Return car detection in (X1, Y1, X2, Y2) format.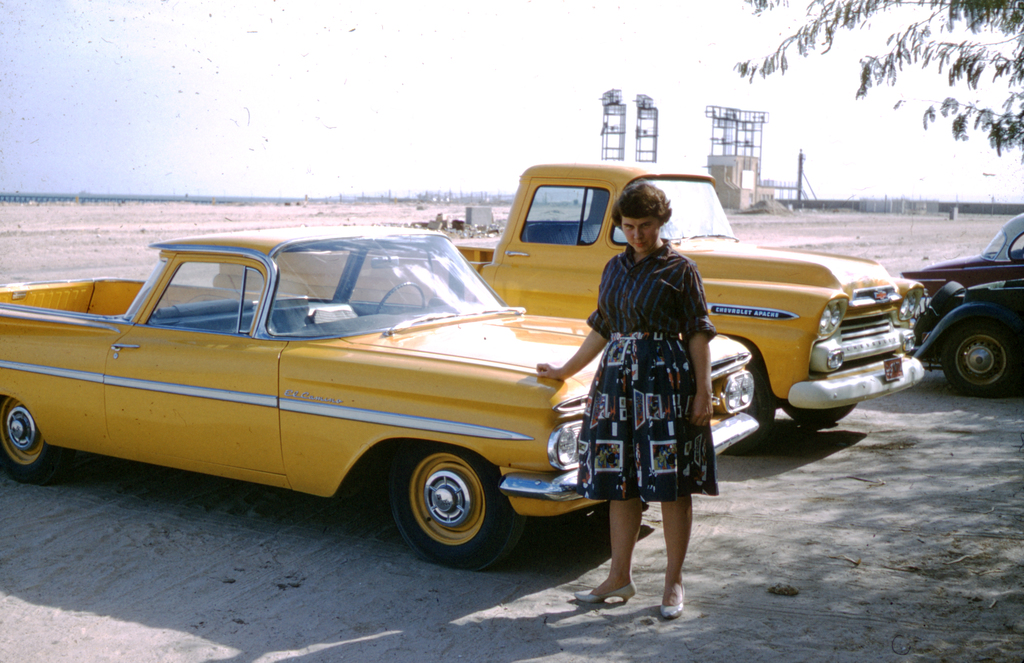
(897, 211, 1023, 399).
